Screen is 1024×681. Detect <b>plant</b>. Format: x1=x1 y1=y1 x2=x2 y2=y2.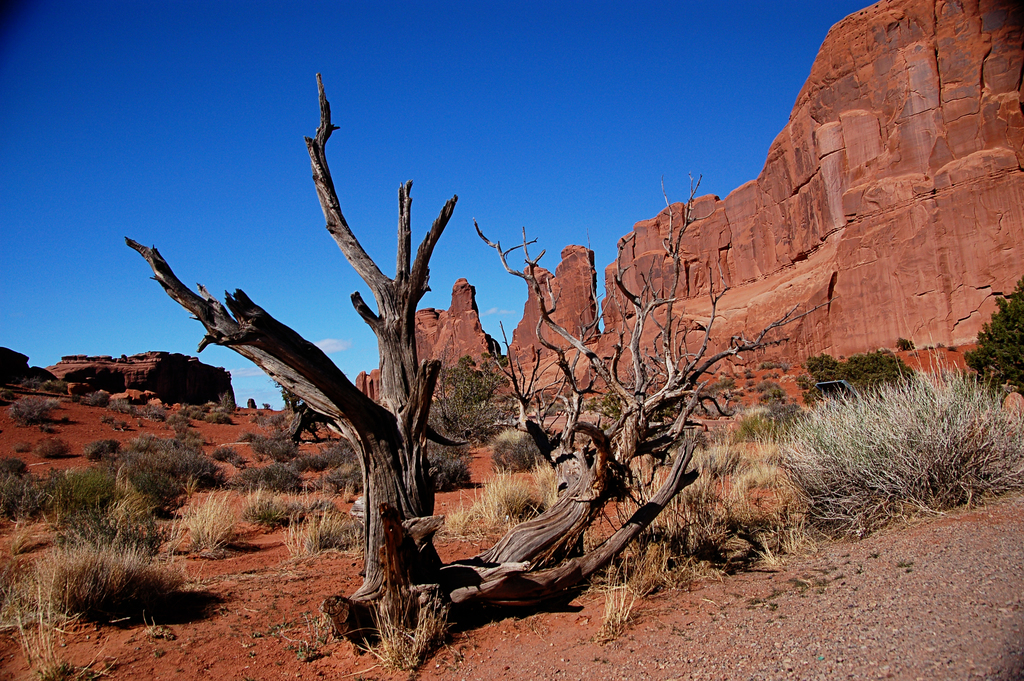
x1=245 y1=433 x2=304 y2=468.
